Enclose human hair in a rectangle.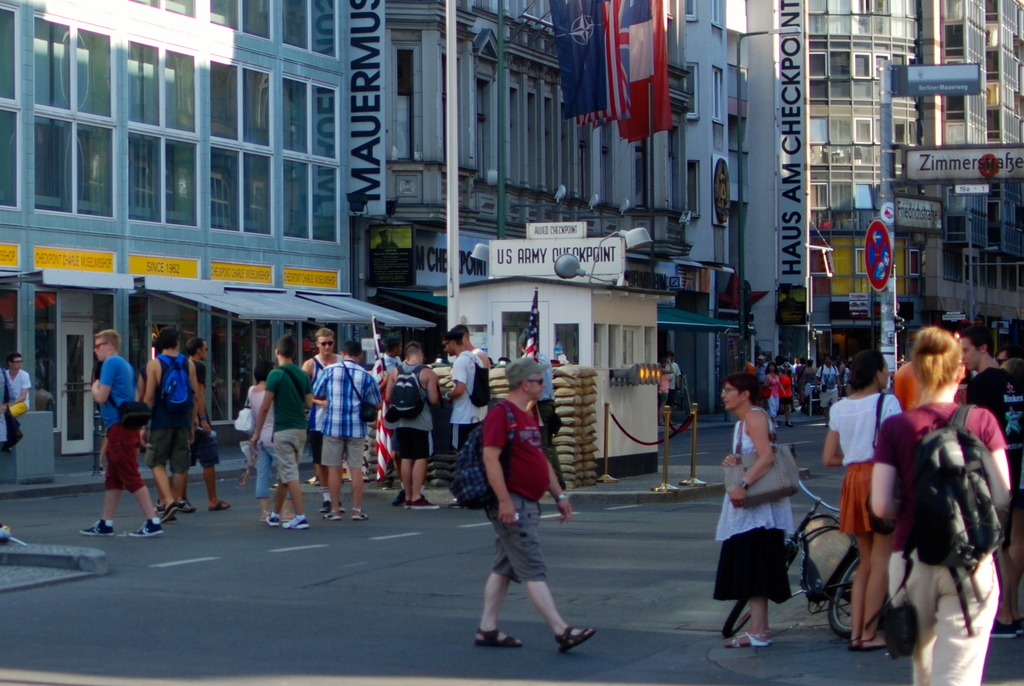
<box>382,337,401,352</box>.
